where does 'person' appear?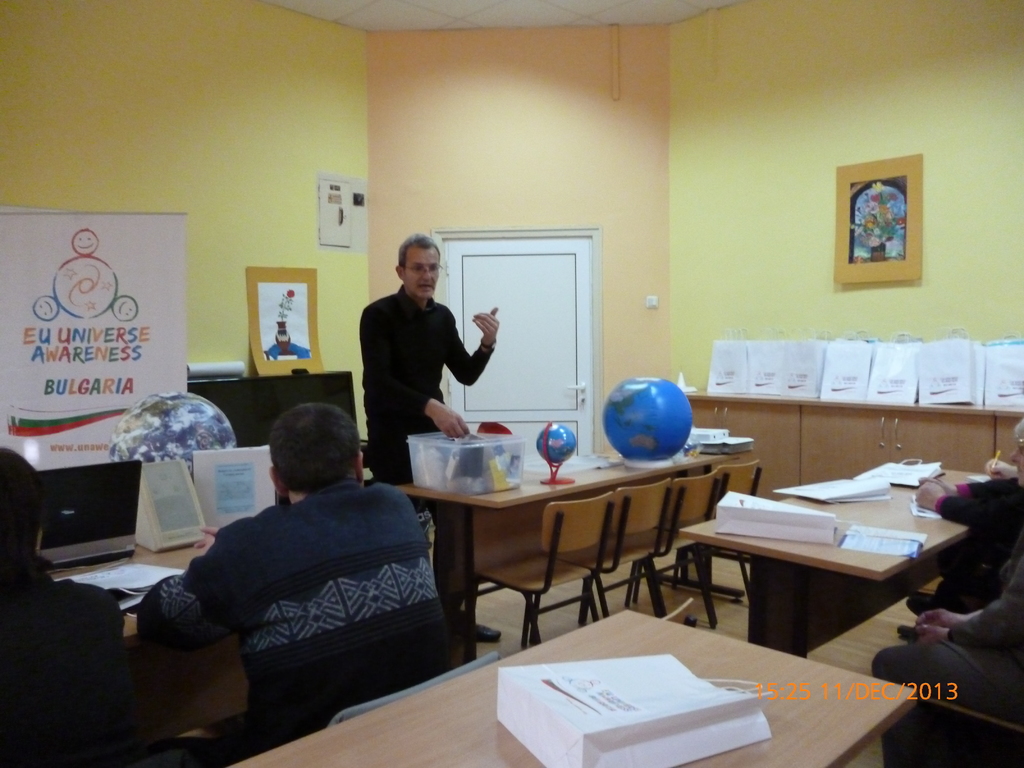
Appears at (359,236,532,504).
